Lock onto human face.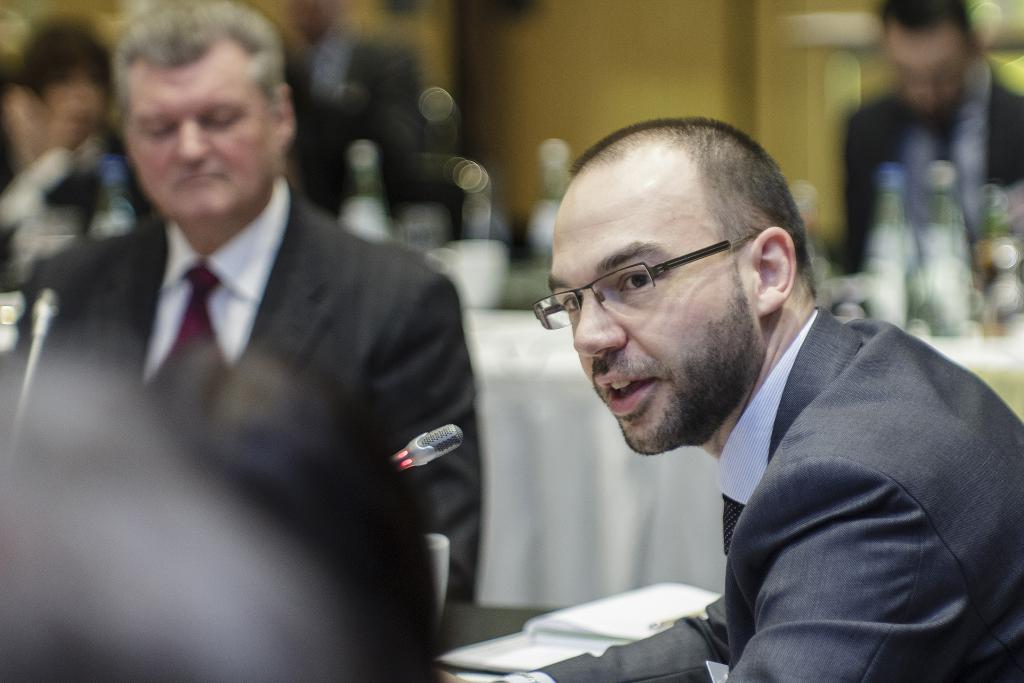
Locked: {"left": 547, "top": 144, "right": 756, "bottom": 456}.
